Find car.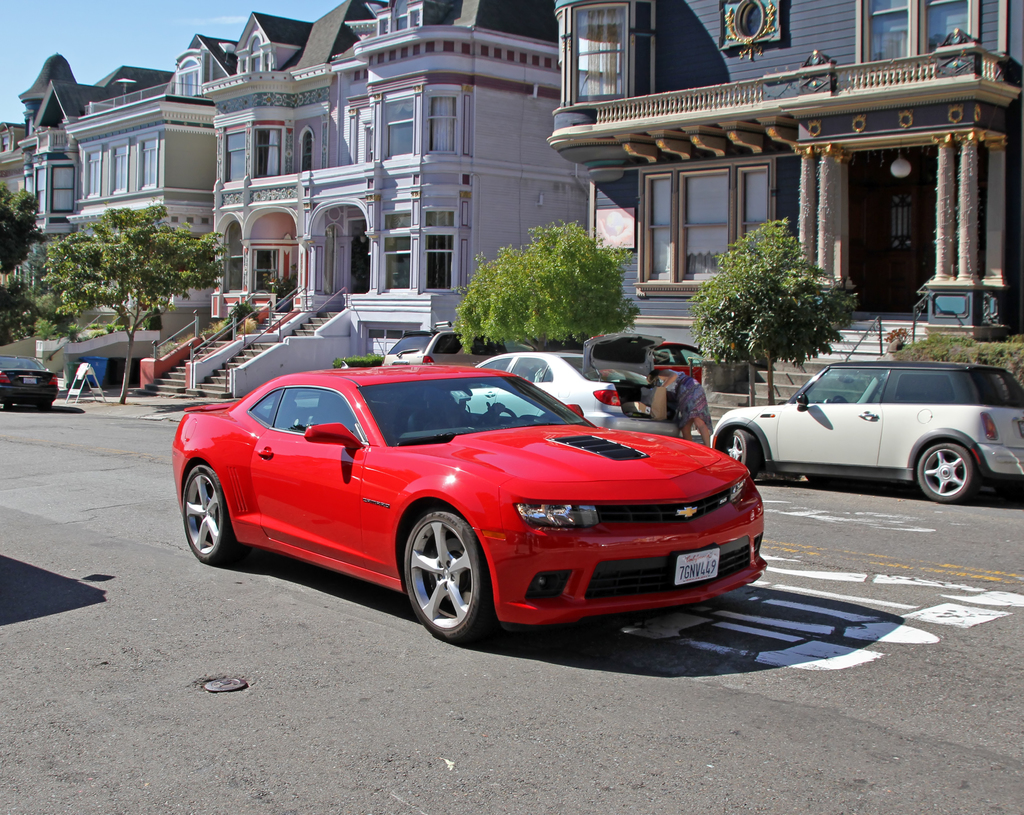
box(443, 323, 682, 421).
